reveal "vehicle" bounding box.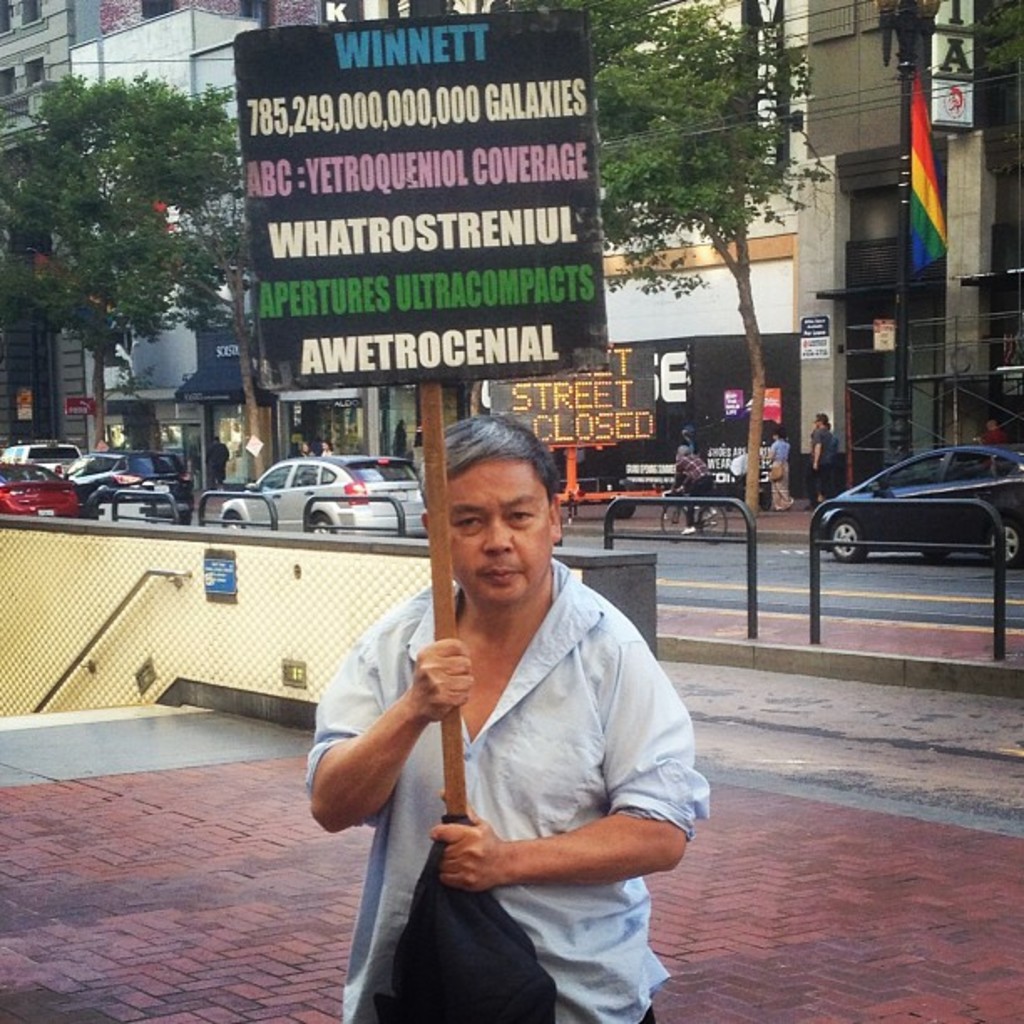
Revealed: 0,474,77,515.
